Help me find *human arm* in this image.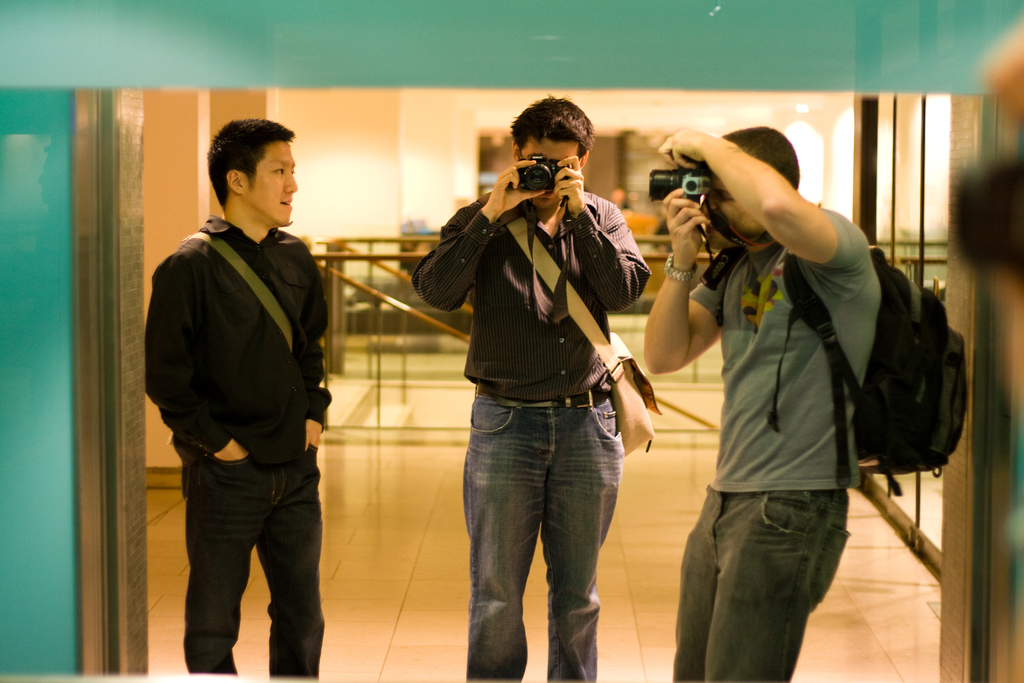
Found it: l=675, t=124, r=863, b=286.
